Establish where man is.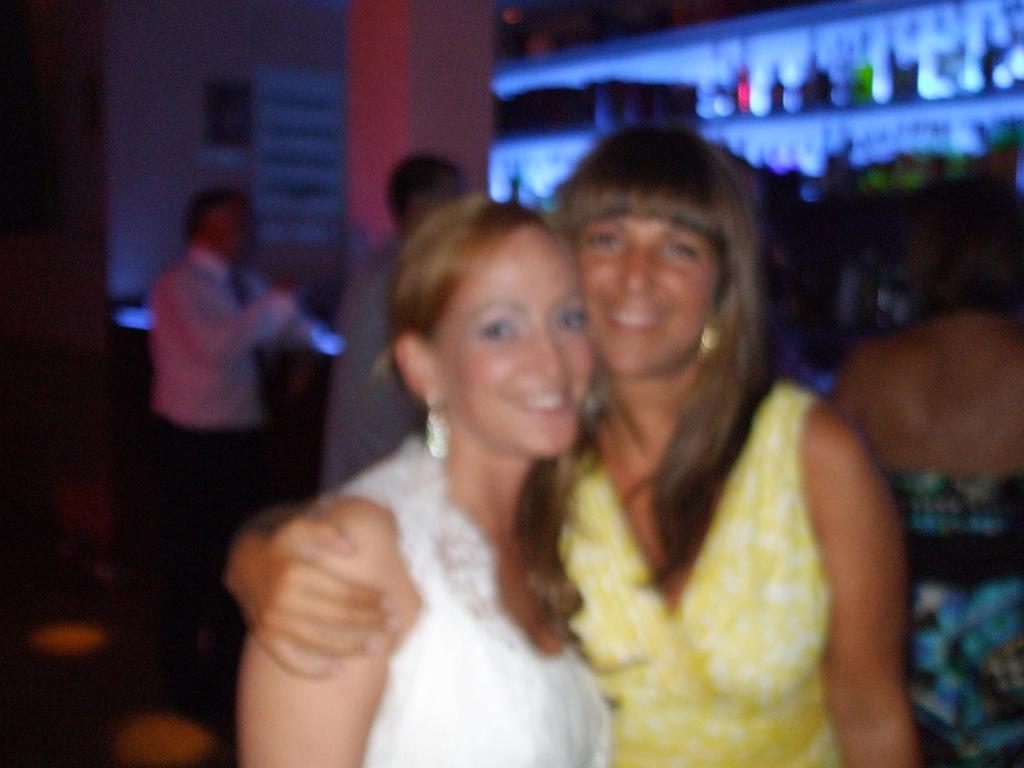
Established at 113,176,323,578.
